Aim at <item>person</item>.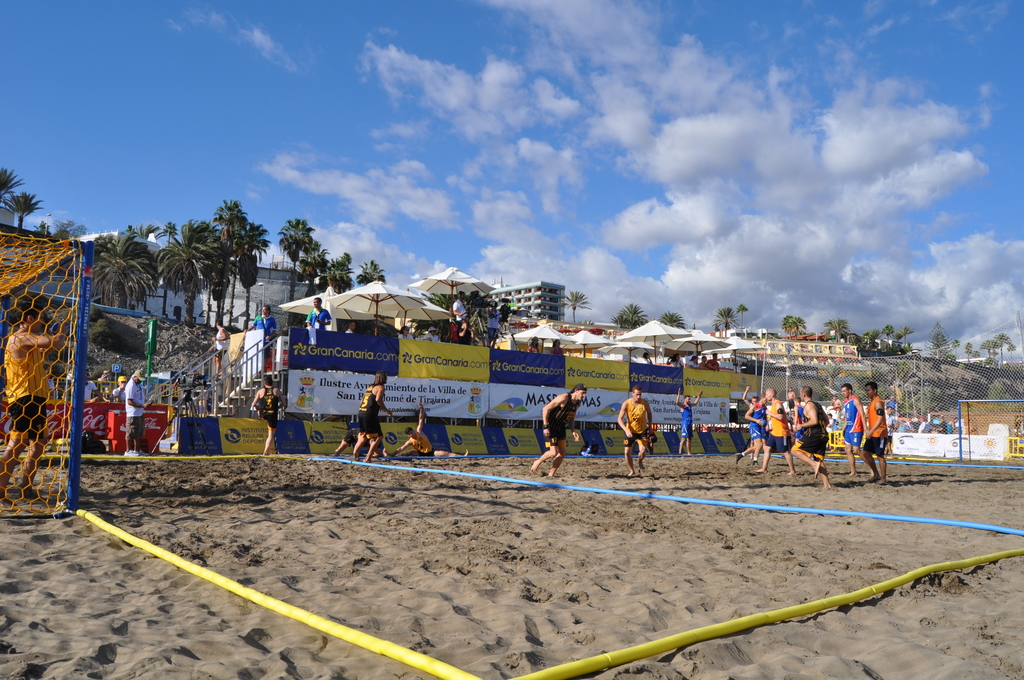
Aimed at bbox=[635, 352, 653, 364].
